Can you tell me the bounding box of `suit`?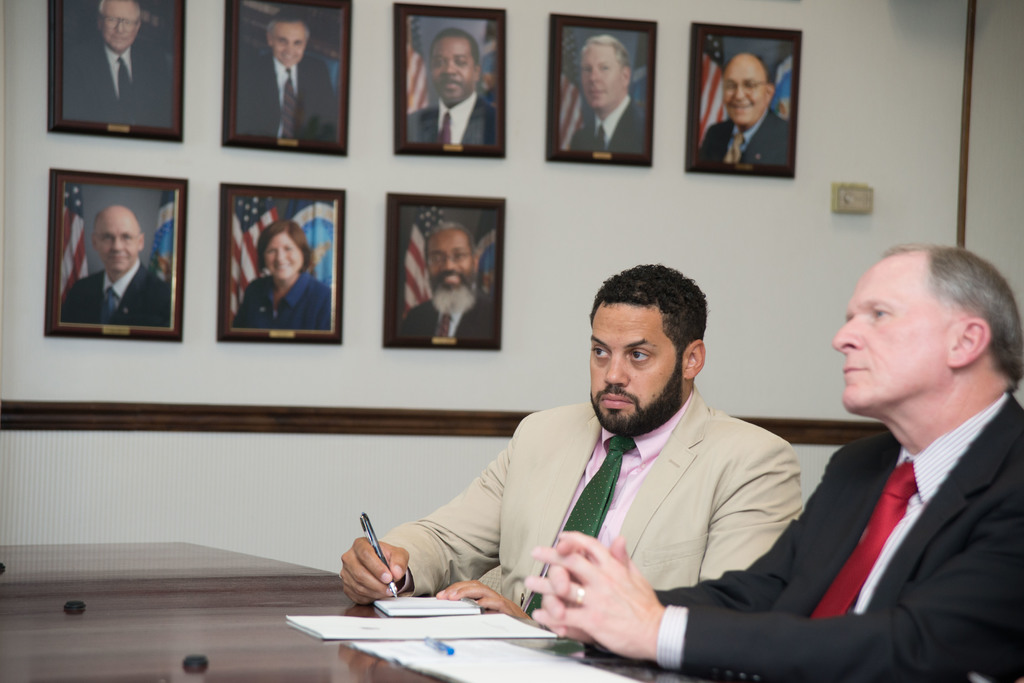
rect(700, 110, 789, 166).
